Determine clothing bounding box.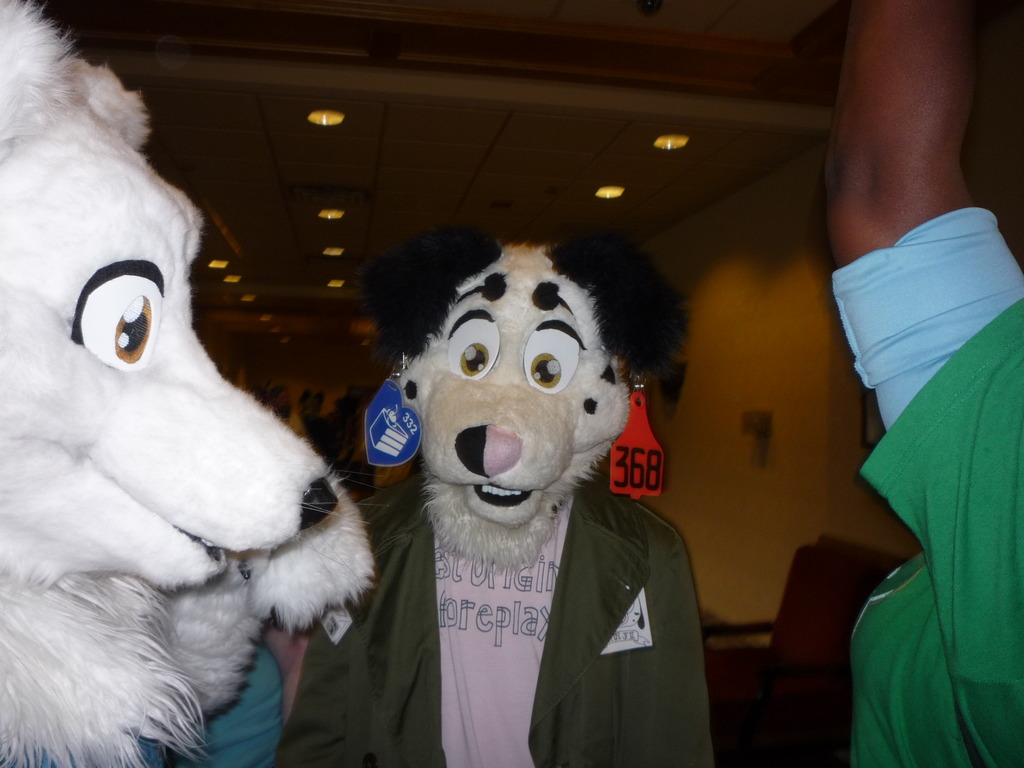
Determined: region(270, 466, 710, 767).
